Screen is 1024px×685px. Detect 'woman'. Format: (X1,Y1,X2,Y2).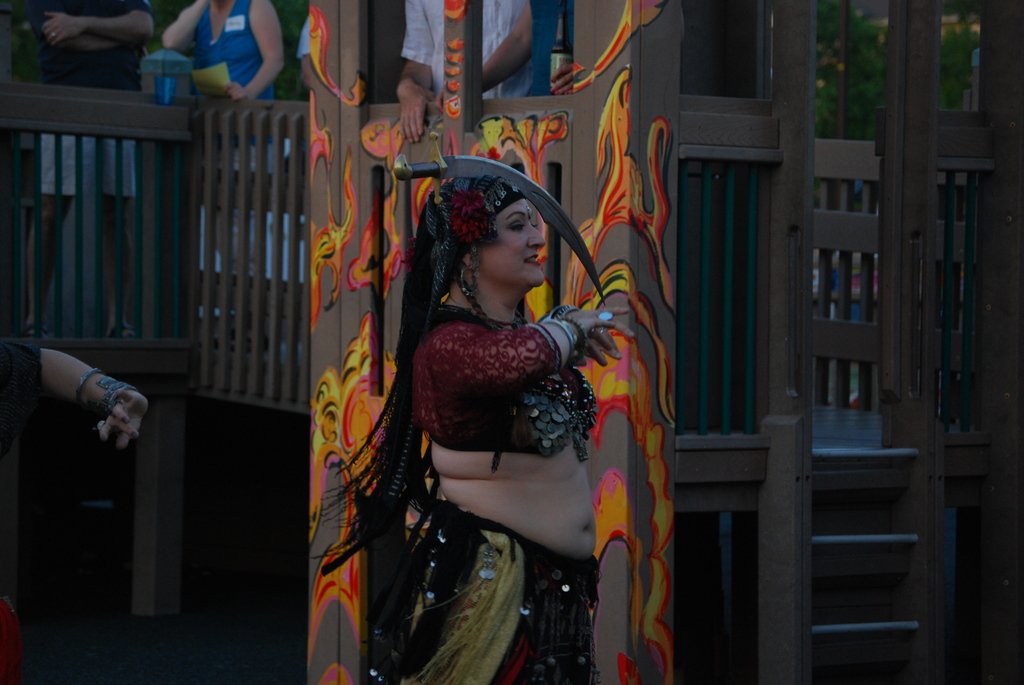
(371,147,625,671).
